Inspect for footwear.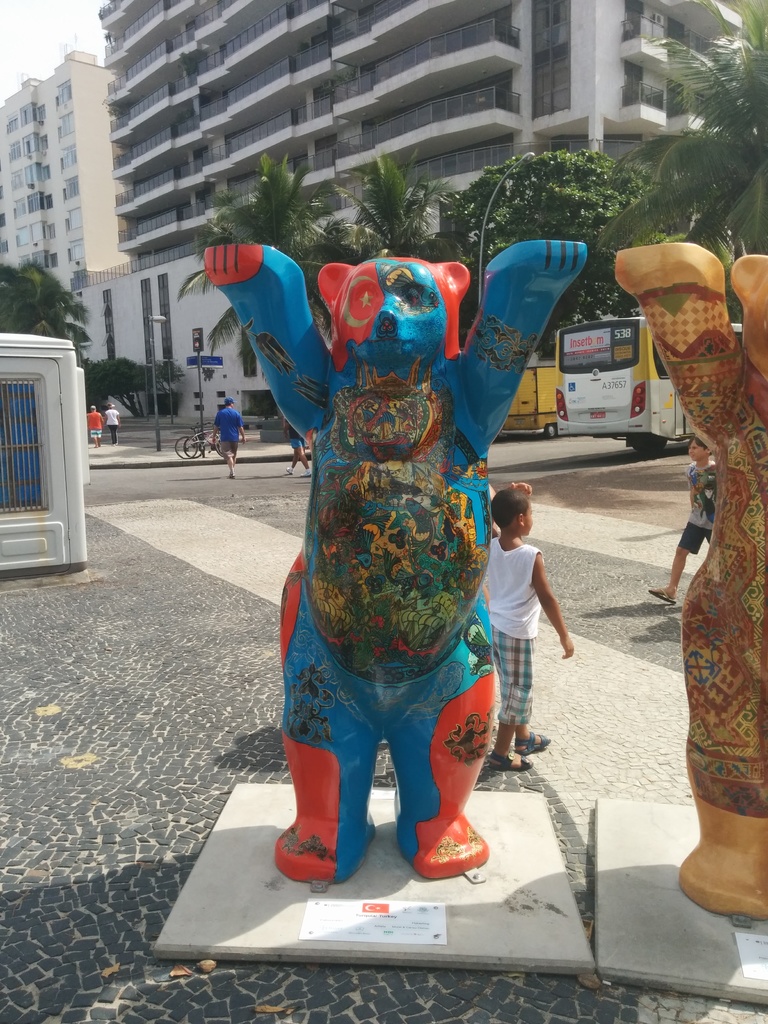
Inspection: x1=302 y1=468 x2=312 y2=479.
